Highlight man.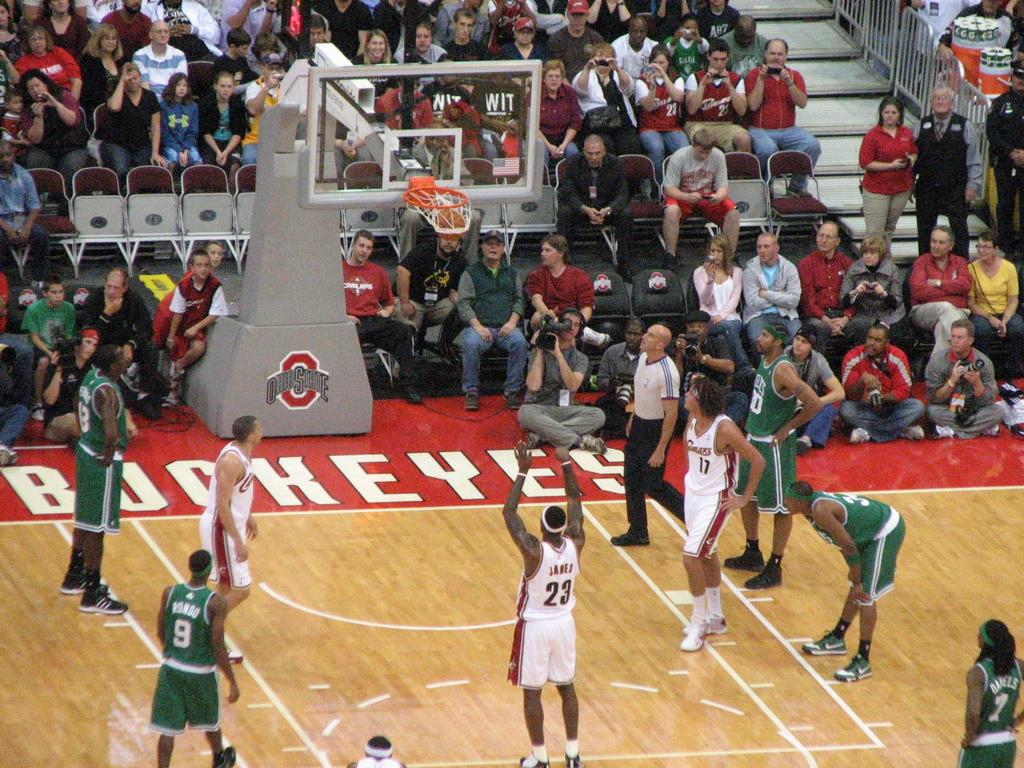
Highlighted region: locate(455, 228, 524, 413).
